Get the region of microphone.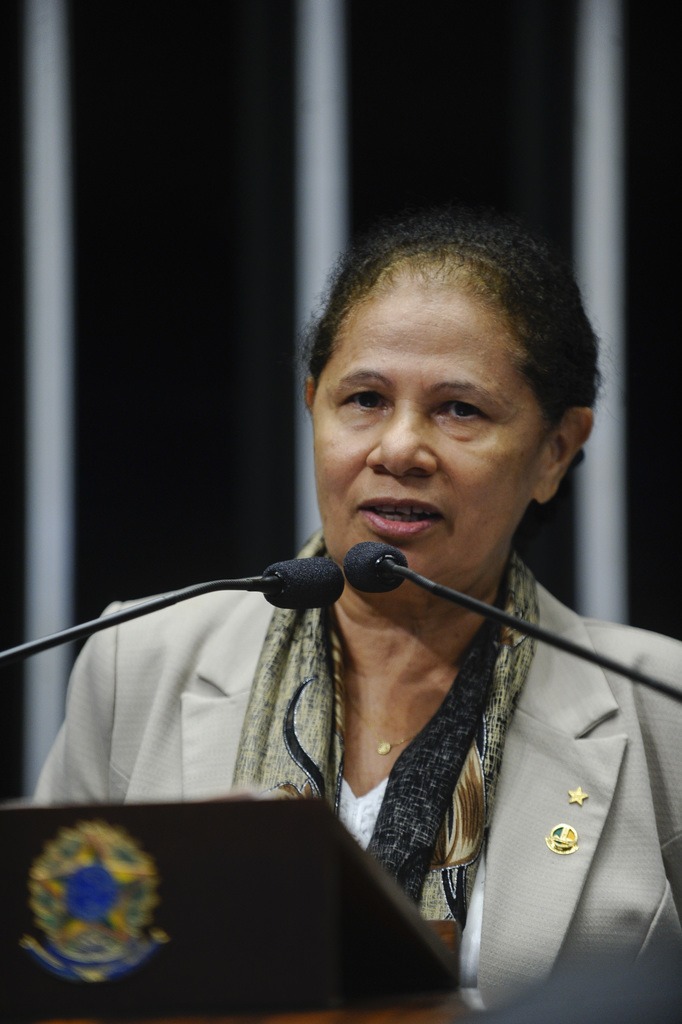
locate(264, 557, 348, 619).
